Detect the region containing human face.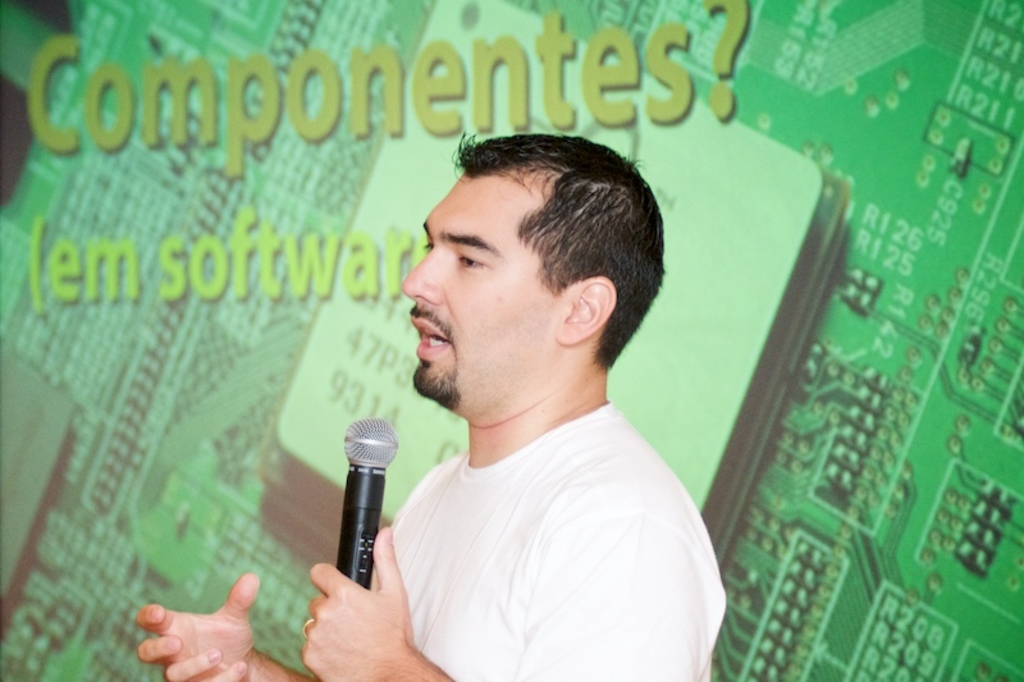
(401, 174, 557, 417).
